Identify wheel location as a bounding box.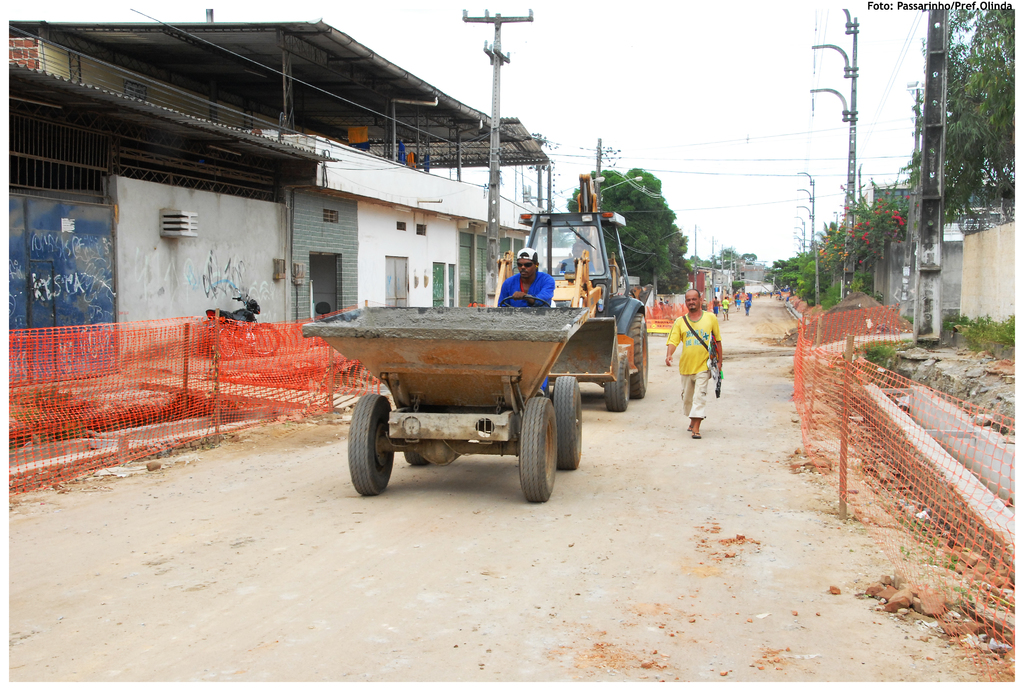
left=404, top=450, right=430, bottom=466.
